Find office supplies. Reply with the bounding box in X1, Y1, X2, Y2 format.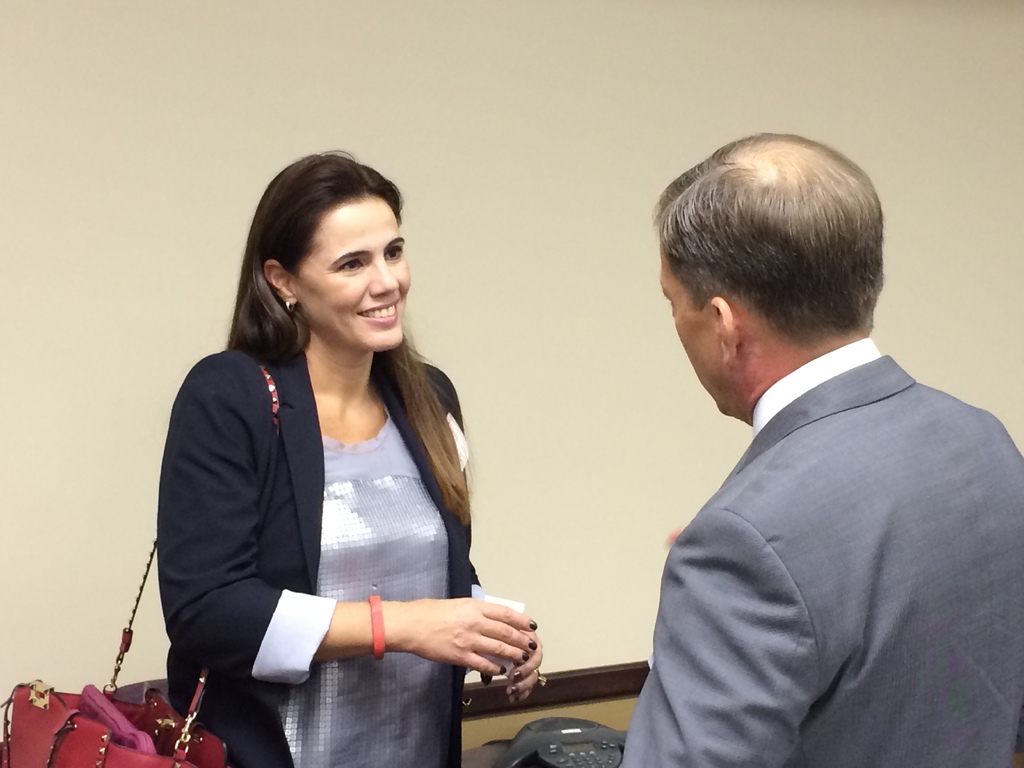
465, 655, 644, 766.
